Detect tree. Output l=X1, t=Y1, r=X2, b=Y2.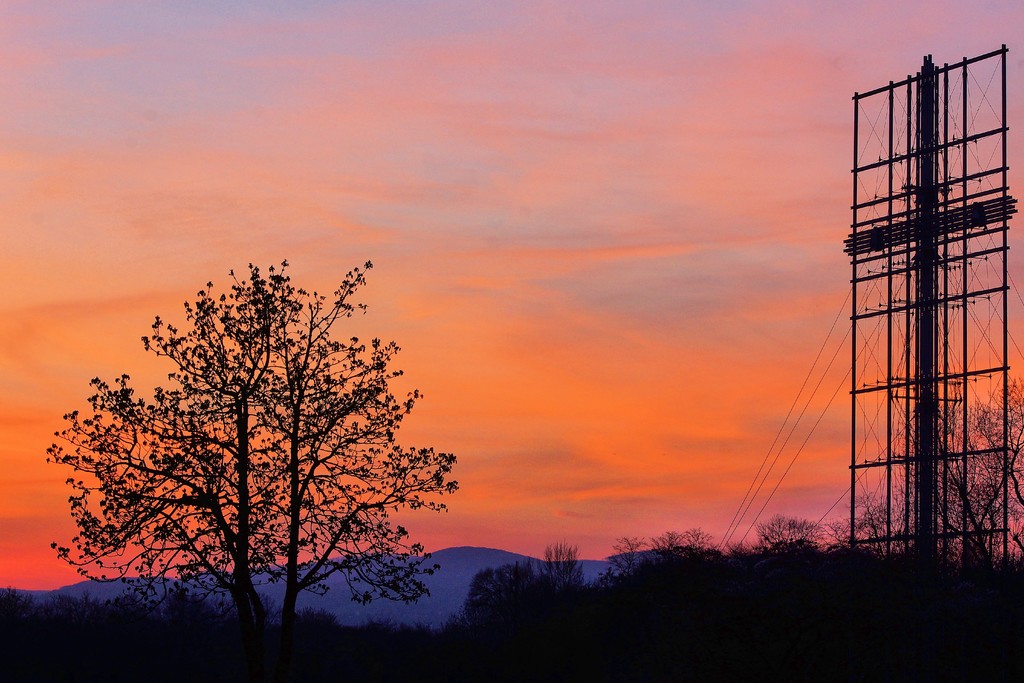
l=595, t=528, r=724, b=682.
